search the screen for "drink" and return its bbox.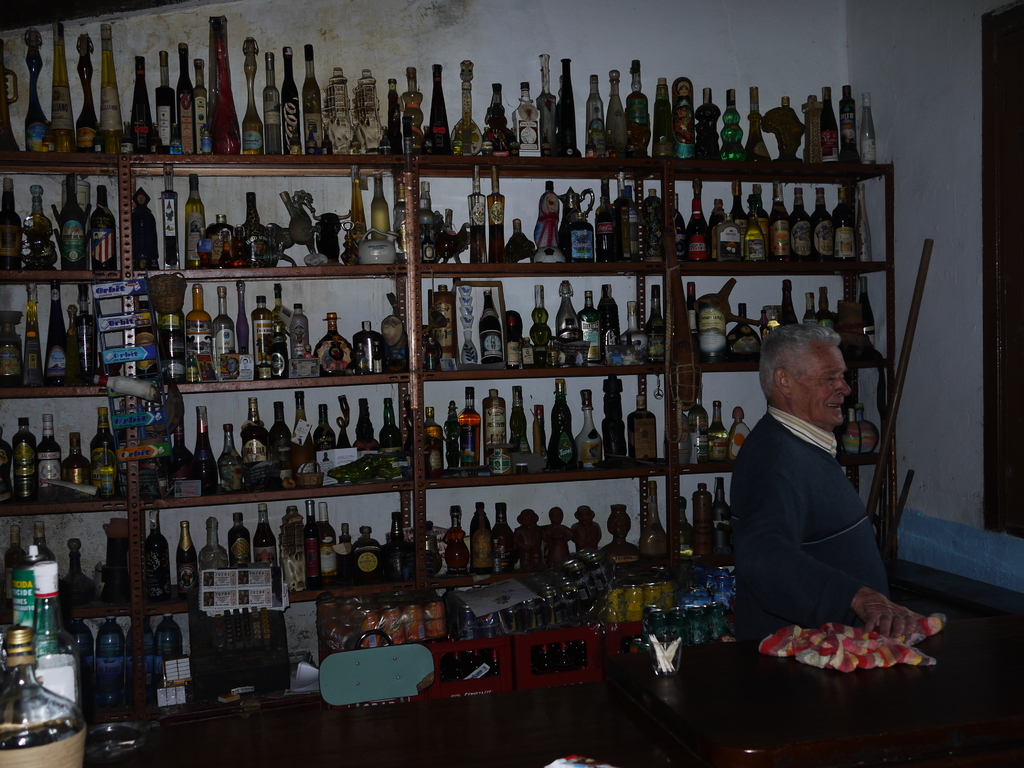
Found: (x1=707, y1=400, x2=729, y2=463).
